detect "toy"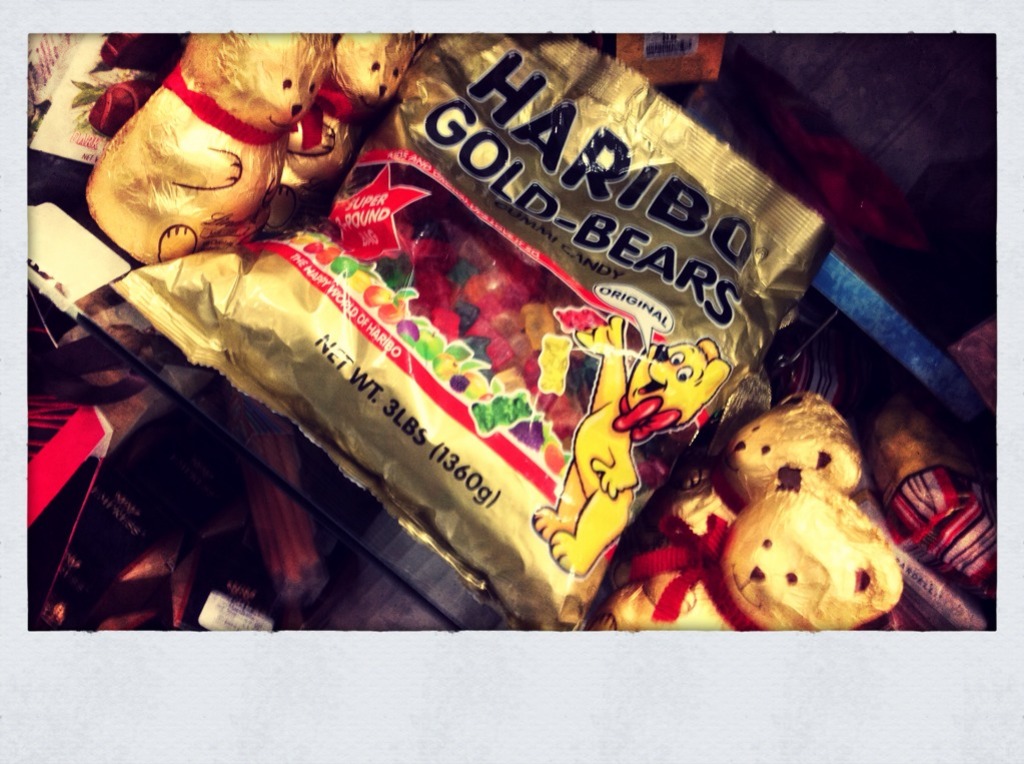
[604, 383, 853, 593]
